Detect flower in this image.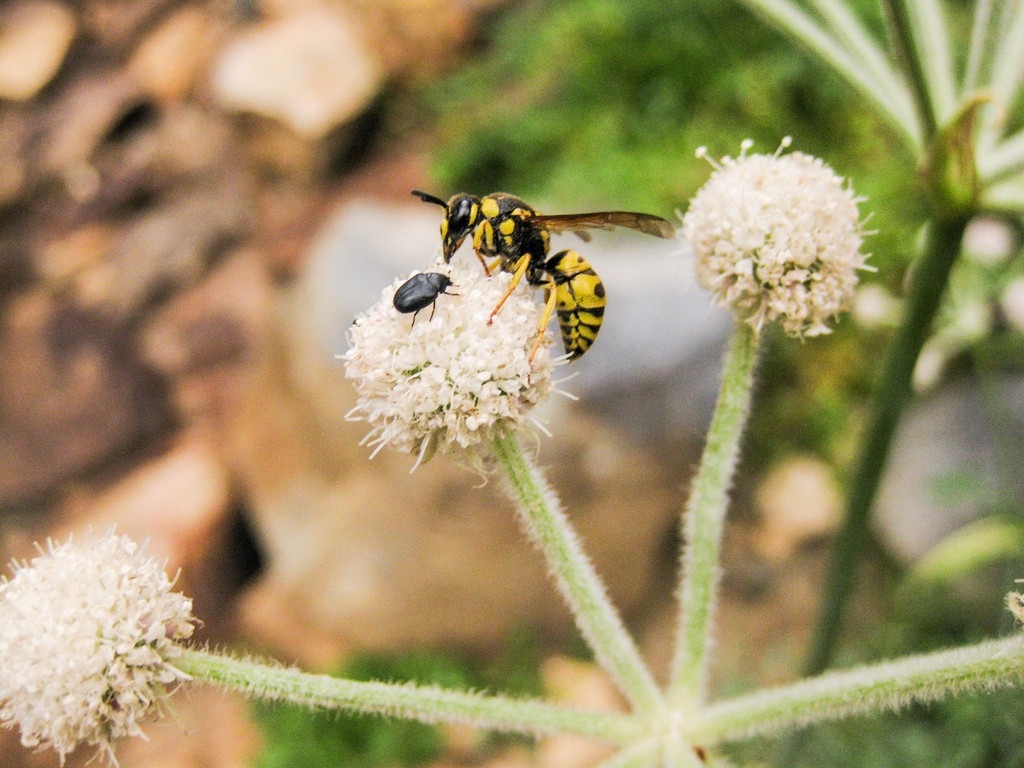
Detection: [left=0, top=500, right=206, bottom=745].
